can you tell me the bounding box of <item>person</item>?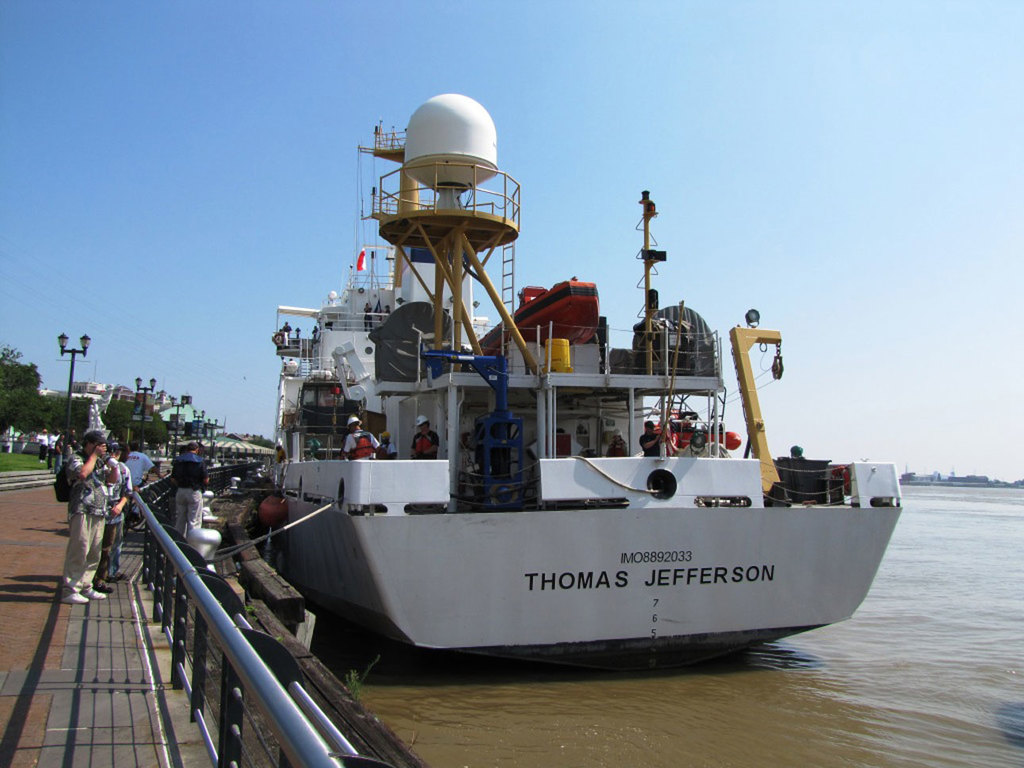
Rect(279, 320, 292, 343).
